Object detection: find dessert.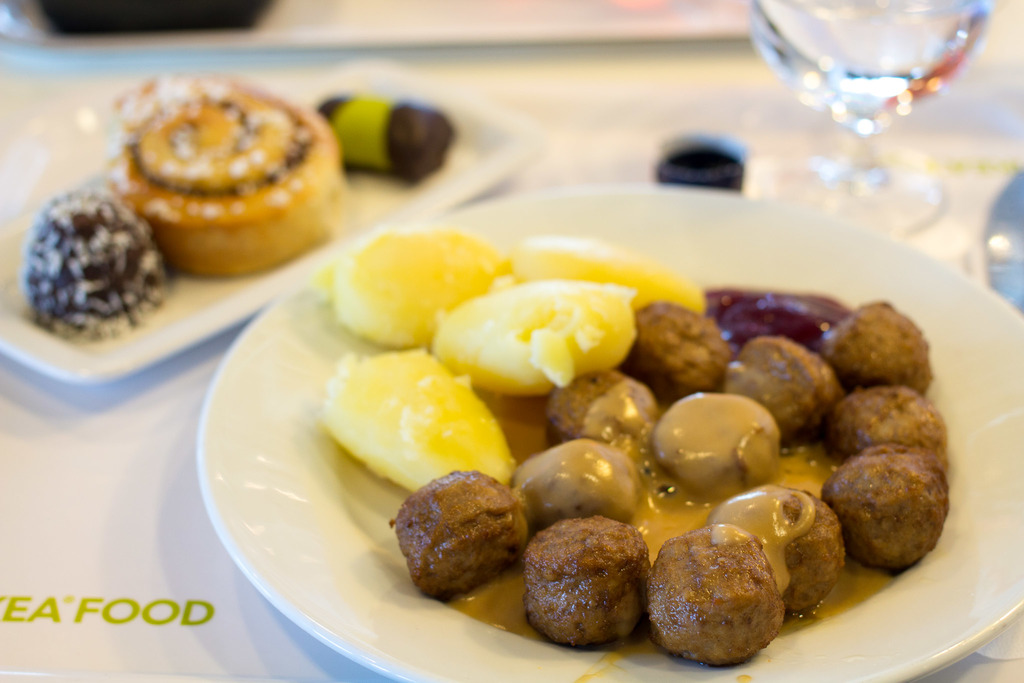
locate(814, 308, 941, 390).
